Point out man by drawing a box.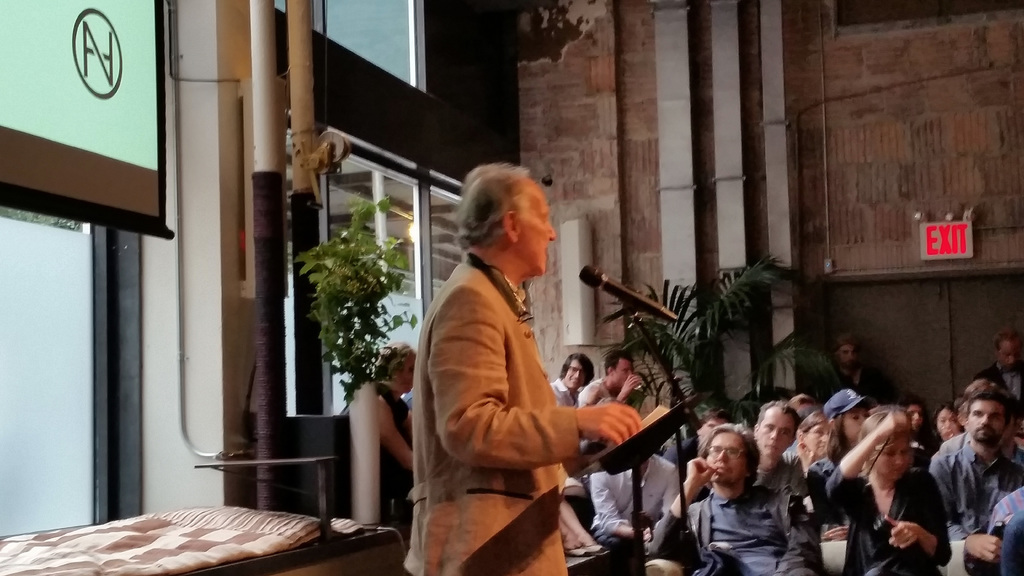
965 474 1023 572.
